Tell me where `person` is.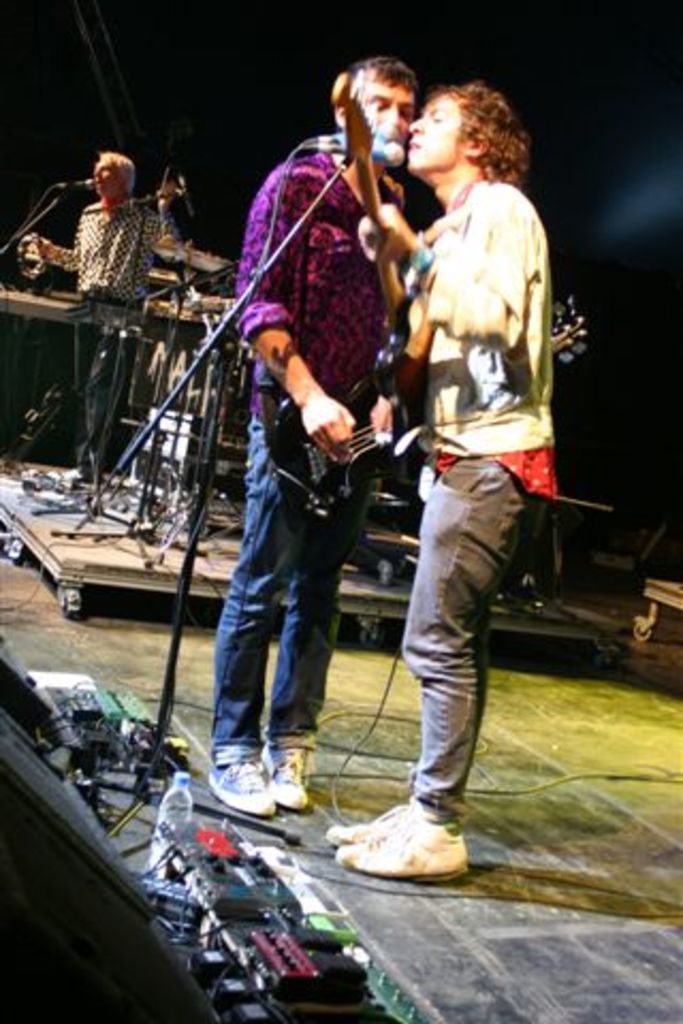
`person` is at detection(21, 149, 184, 491).
